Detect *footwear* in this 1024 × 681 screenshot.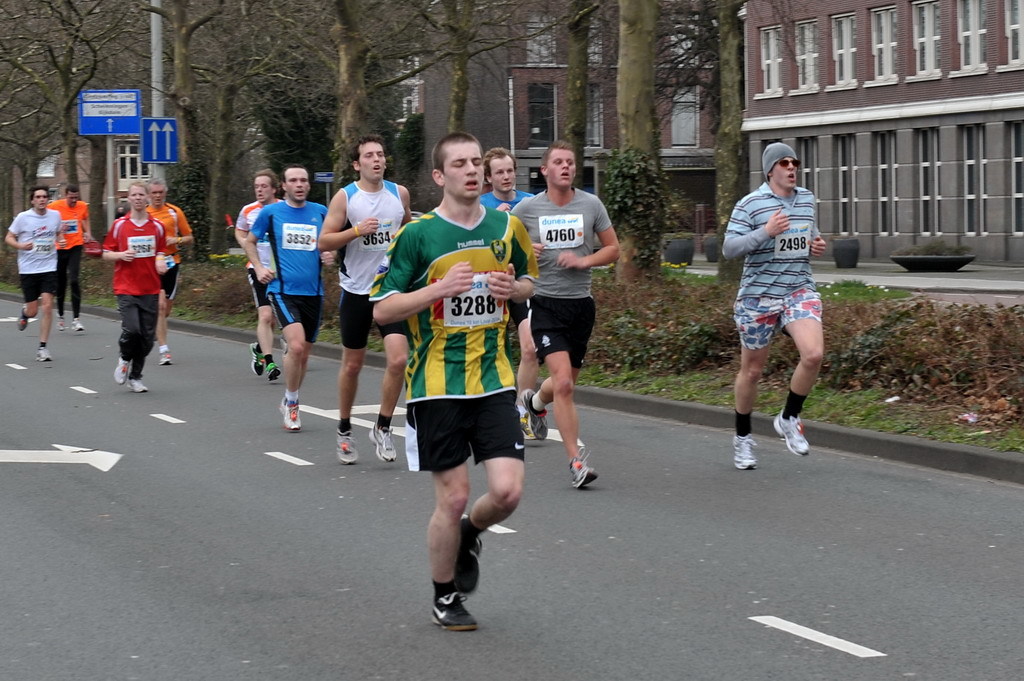
Detection: BBox(336, 426, 365, 462).
